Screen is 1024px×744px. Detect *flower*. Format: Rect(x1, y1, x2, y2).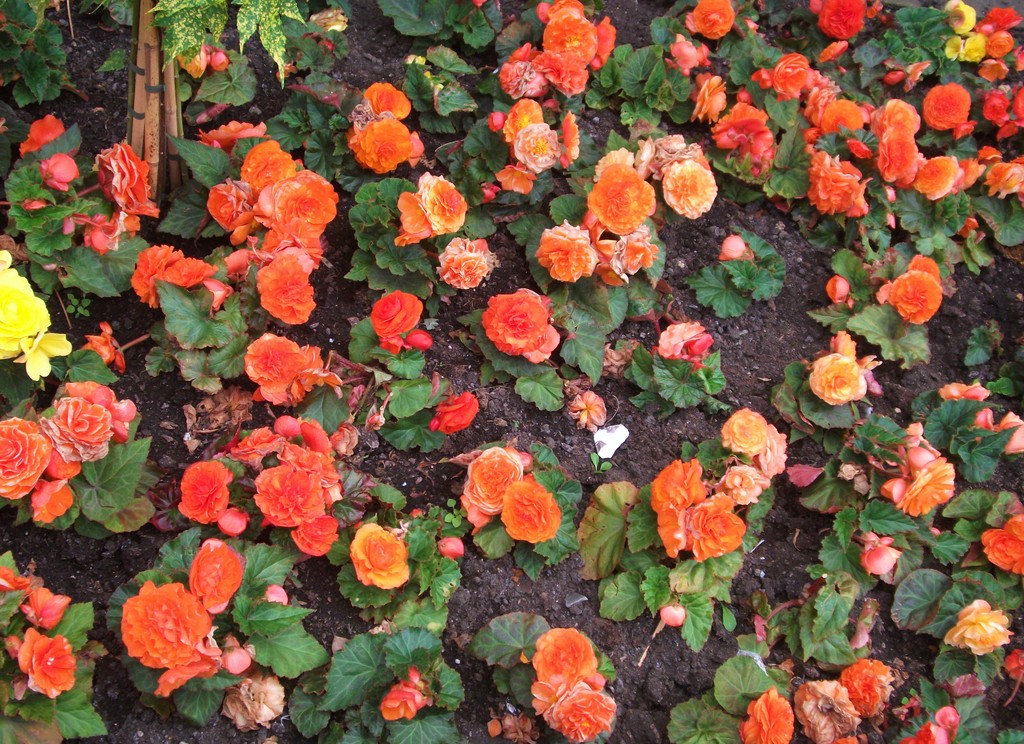
Rect(496, 56, 539, 104).
